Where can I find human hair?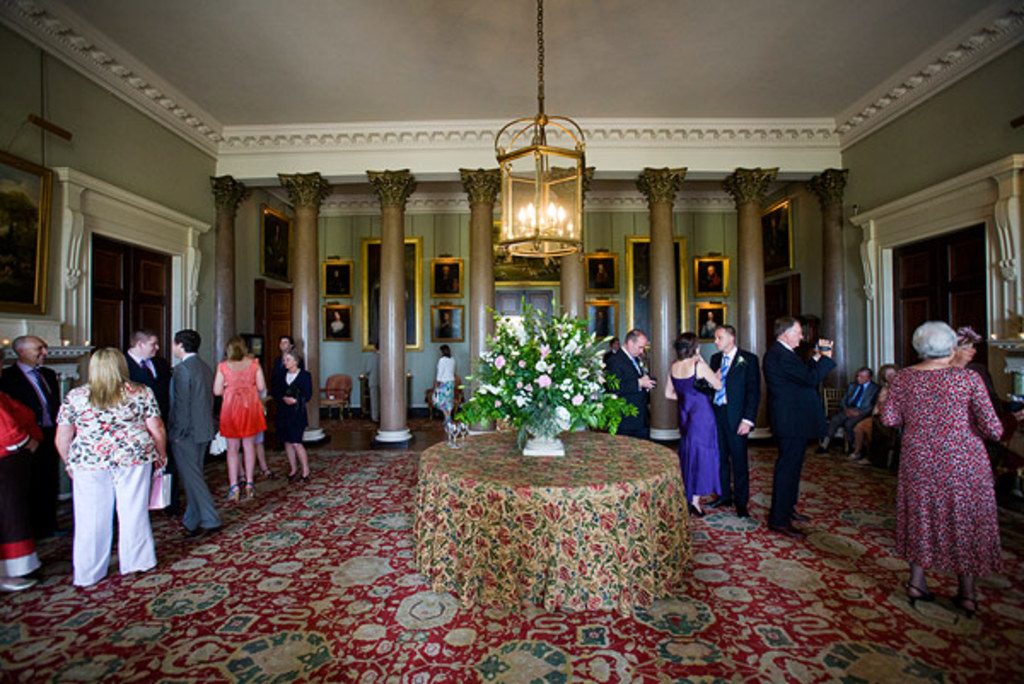
You can find it at left=87, top=345, right=135, bottom=403.
